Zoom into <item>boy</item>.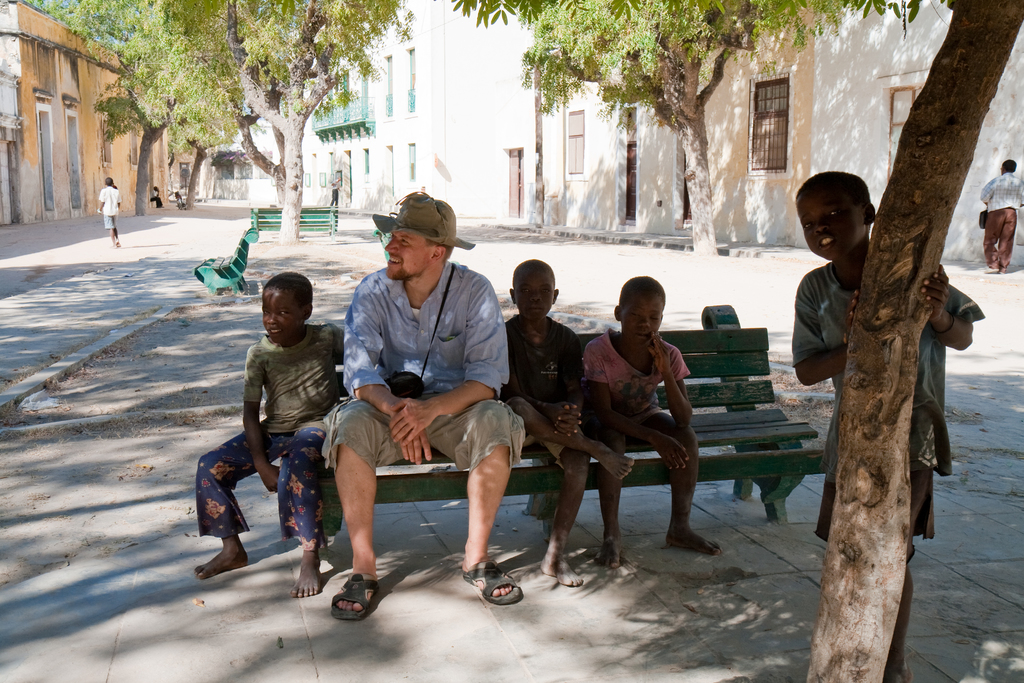
Zoom target: [x1=582, y1=278, x2=725, y2=570].
